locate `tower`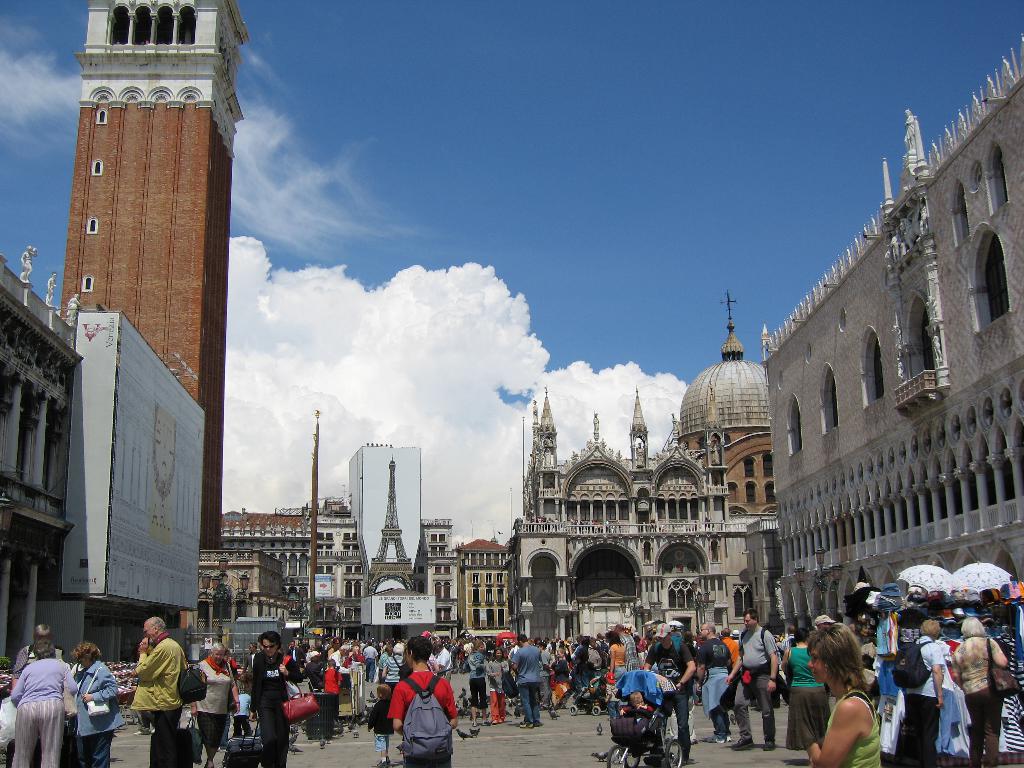
[x1=631, y1=393, x2=647, y2=468]
